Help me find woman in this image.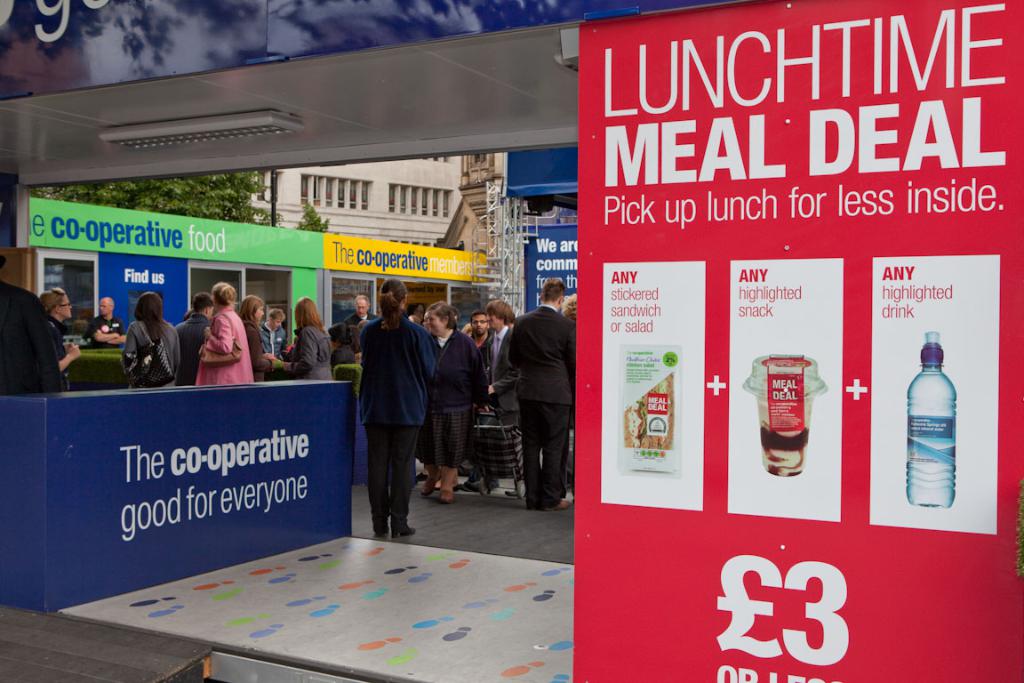
Found it: (359,278,432,542).
